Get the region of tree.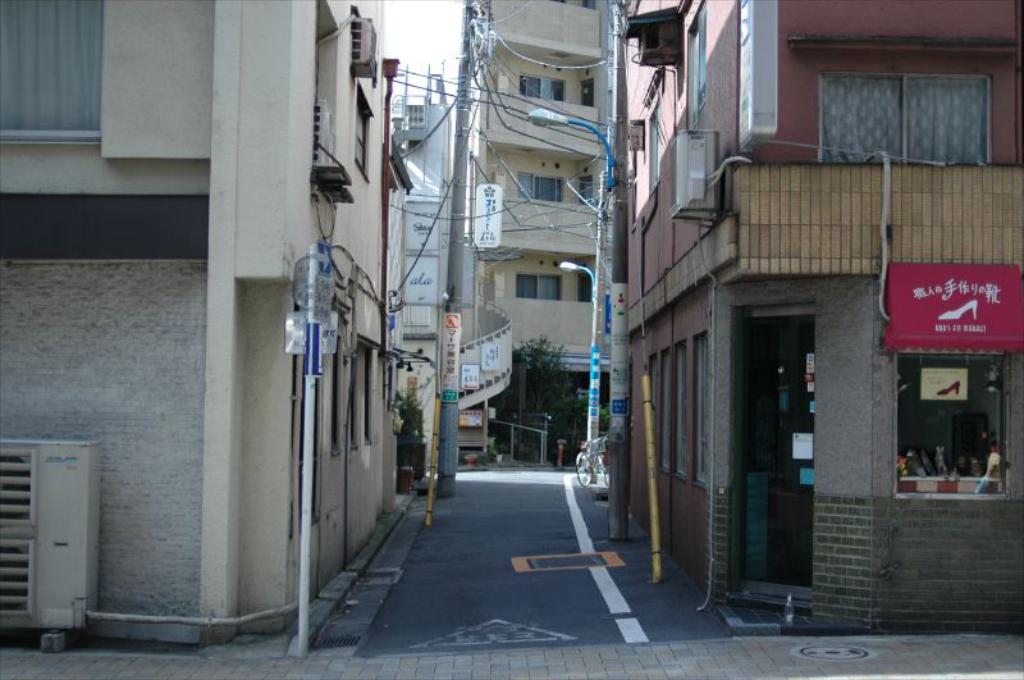
{"left": 504, "top": 334, "right": 572, "bottom": 446}.
